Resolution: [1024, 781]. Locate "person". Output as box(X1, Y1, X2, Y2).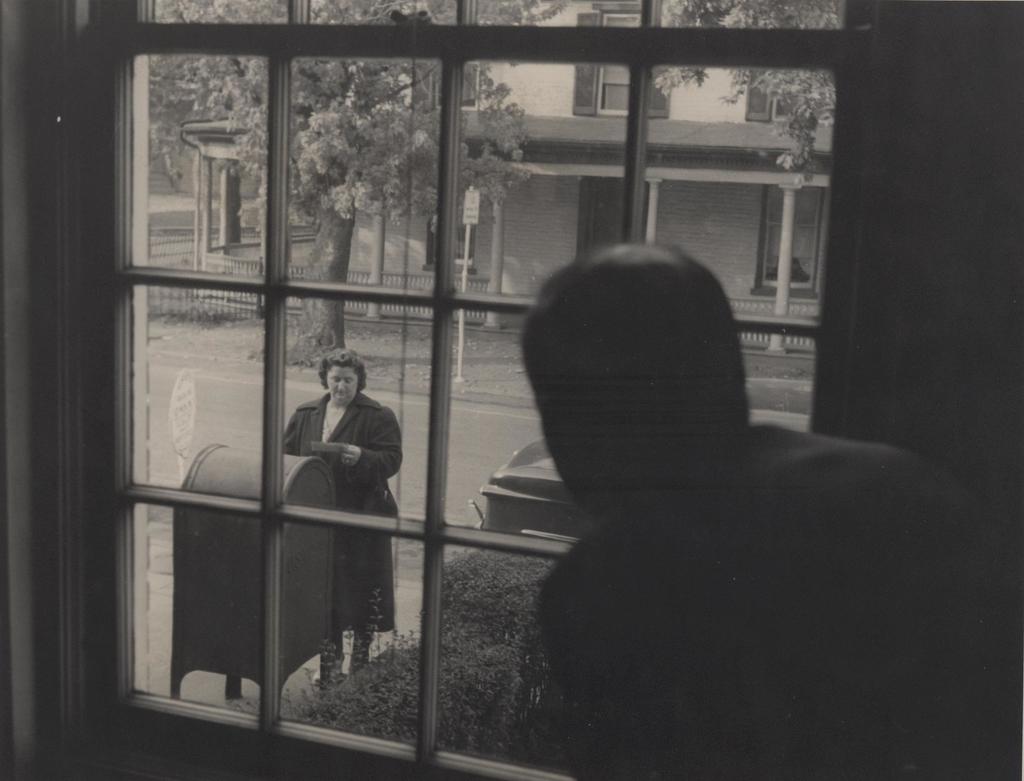
box(476, 221, 952, 768).
